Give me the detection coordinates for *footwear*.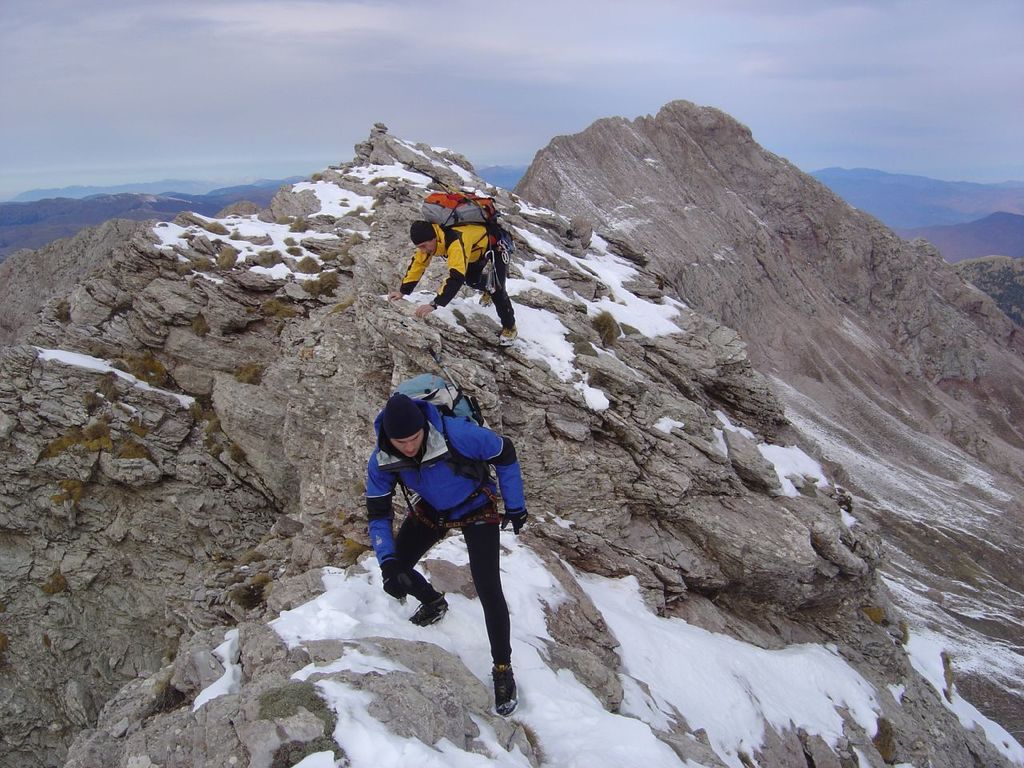
crop(500, 326, 522, 346).
